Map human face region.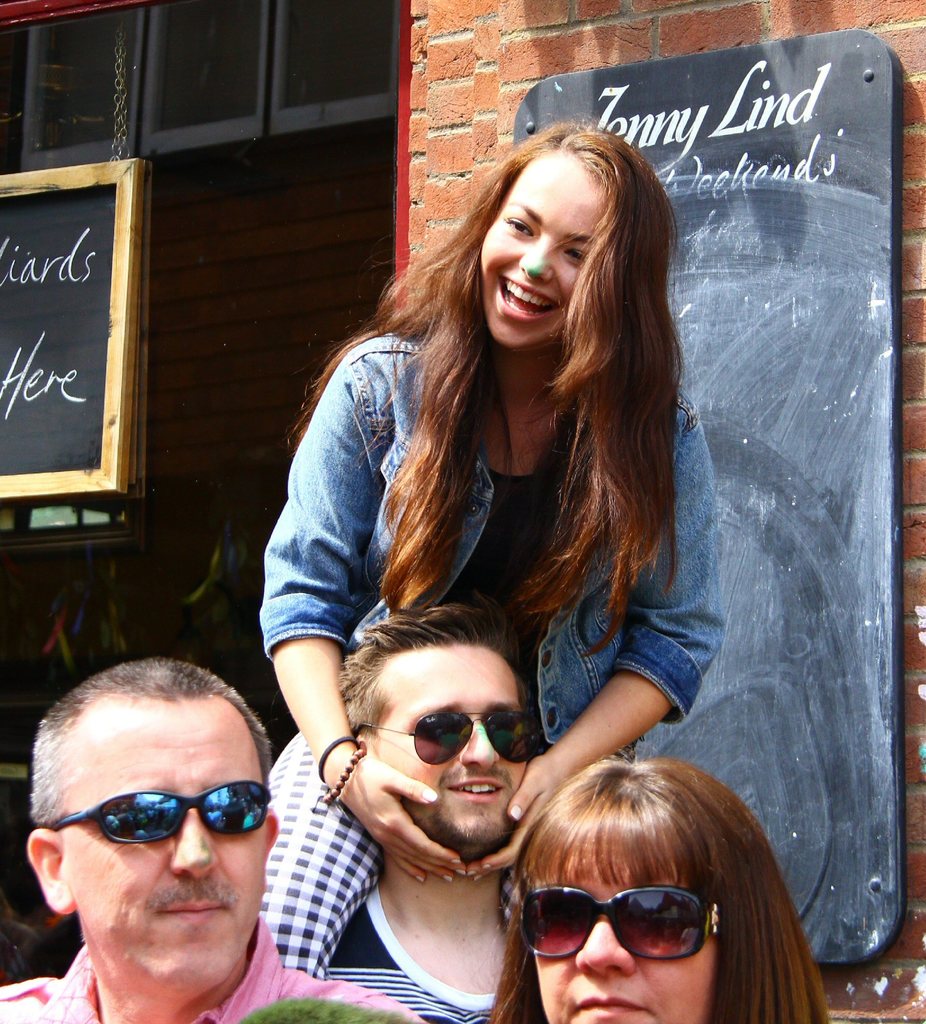
Mapped to rect(67, 701, 264, 993).
